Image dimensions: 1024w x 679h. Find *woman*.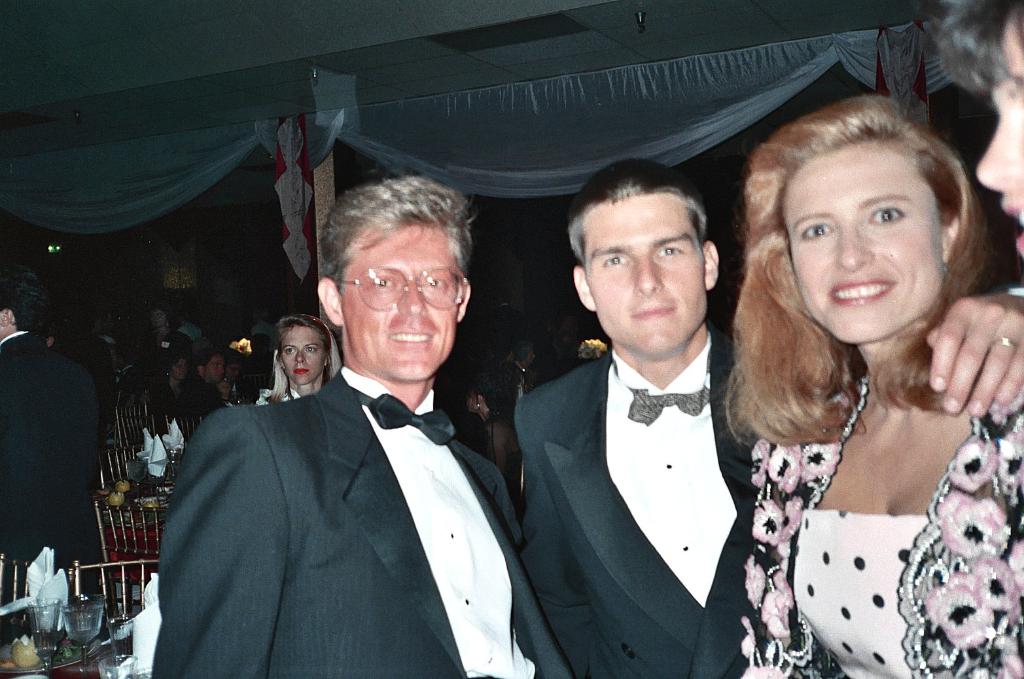
box=[745, 97, 1023, 678].
